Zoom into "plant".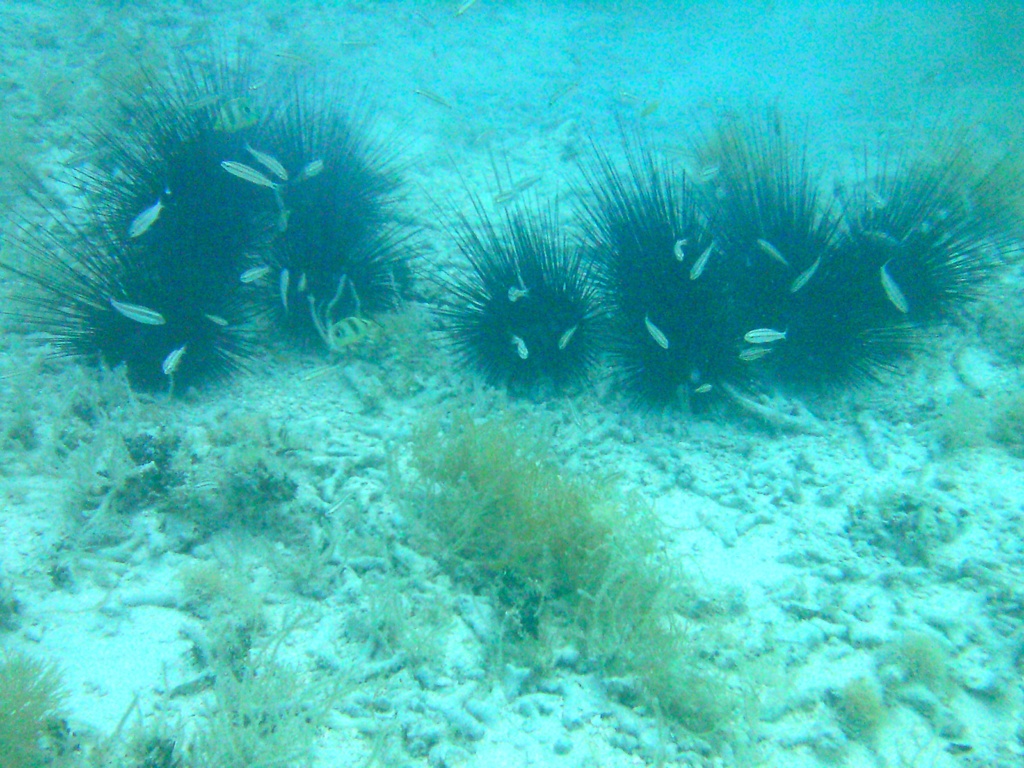
Zoom target: [x1=738, y1=74, x2=897, y2=377].
